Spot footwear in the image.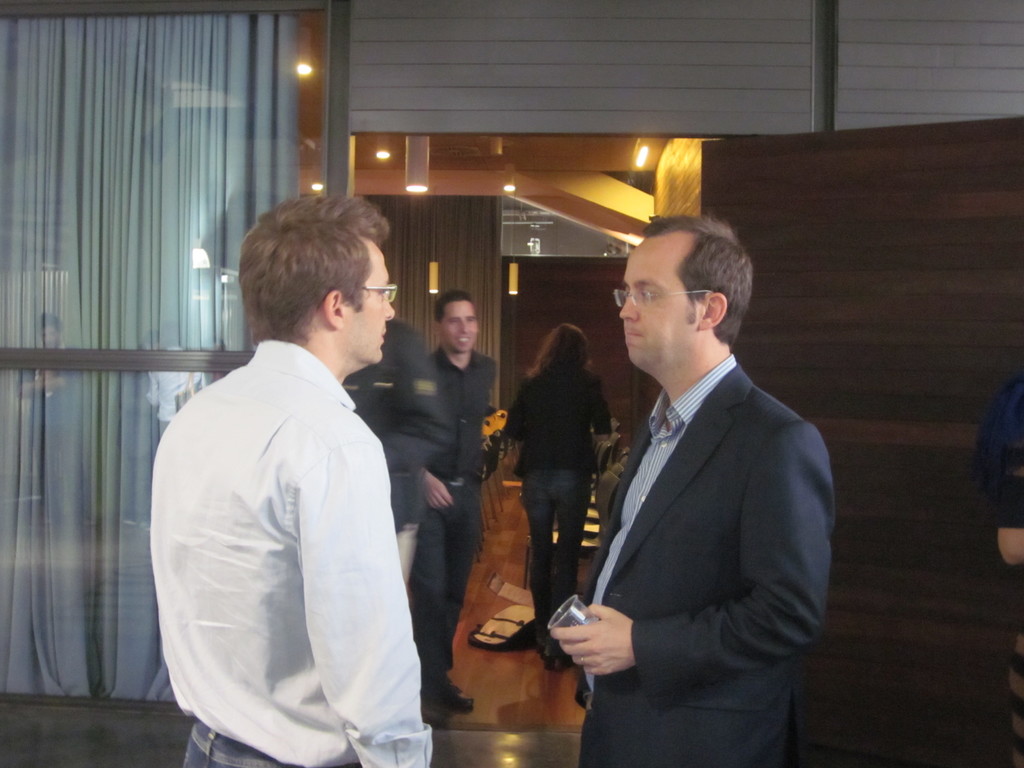
footwear found at BBox(422, 674, 477, 707).
